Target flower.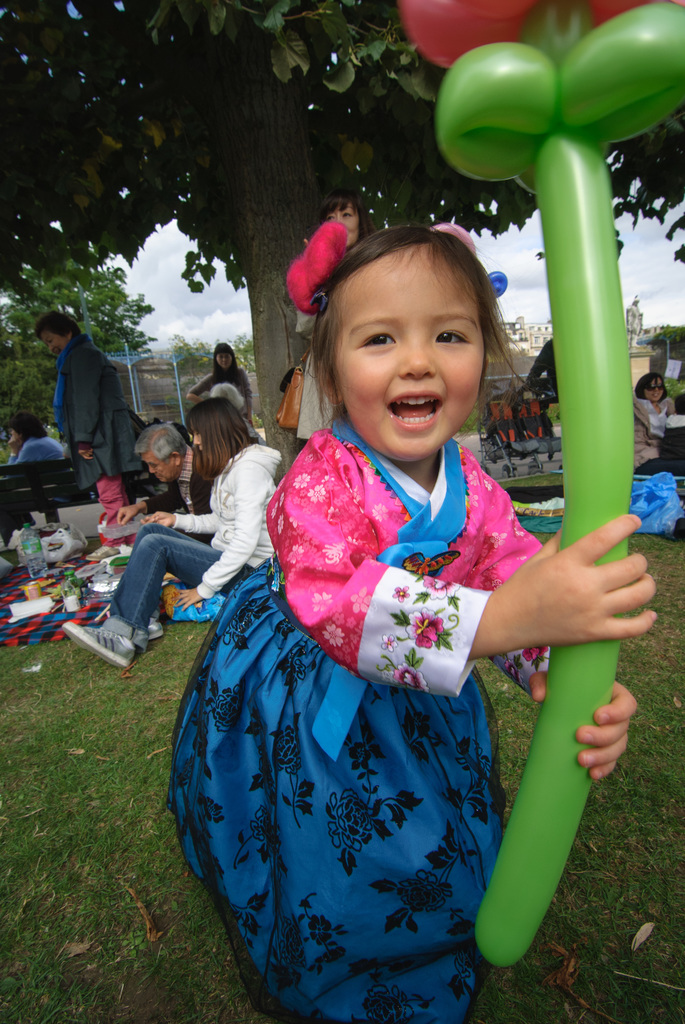
Target region: pyautogui.locateOnScreen(294, 476, 311, 491).
